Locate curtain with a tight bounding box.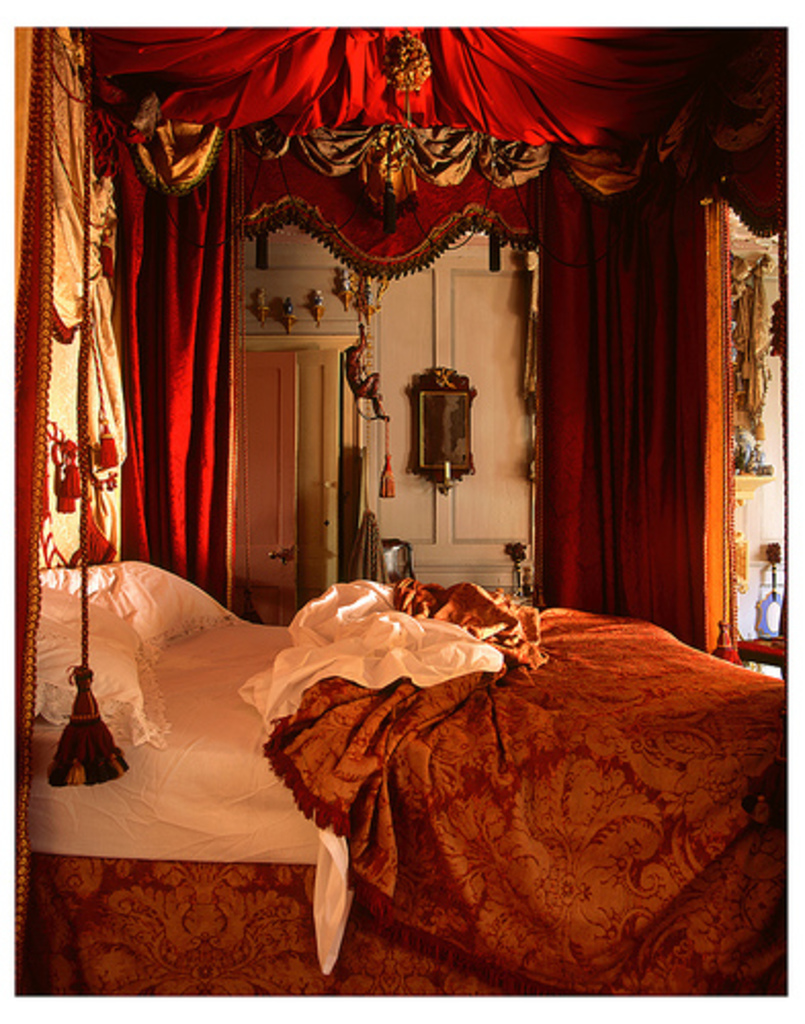
x1=244, y1=131, x2=520, y2=279.
